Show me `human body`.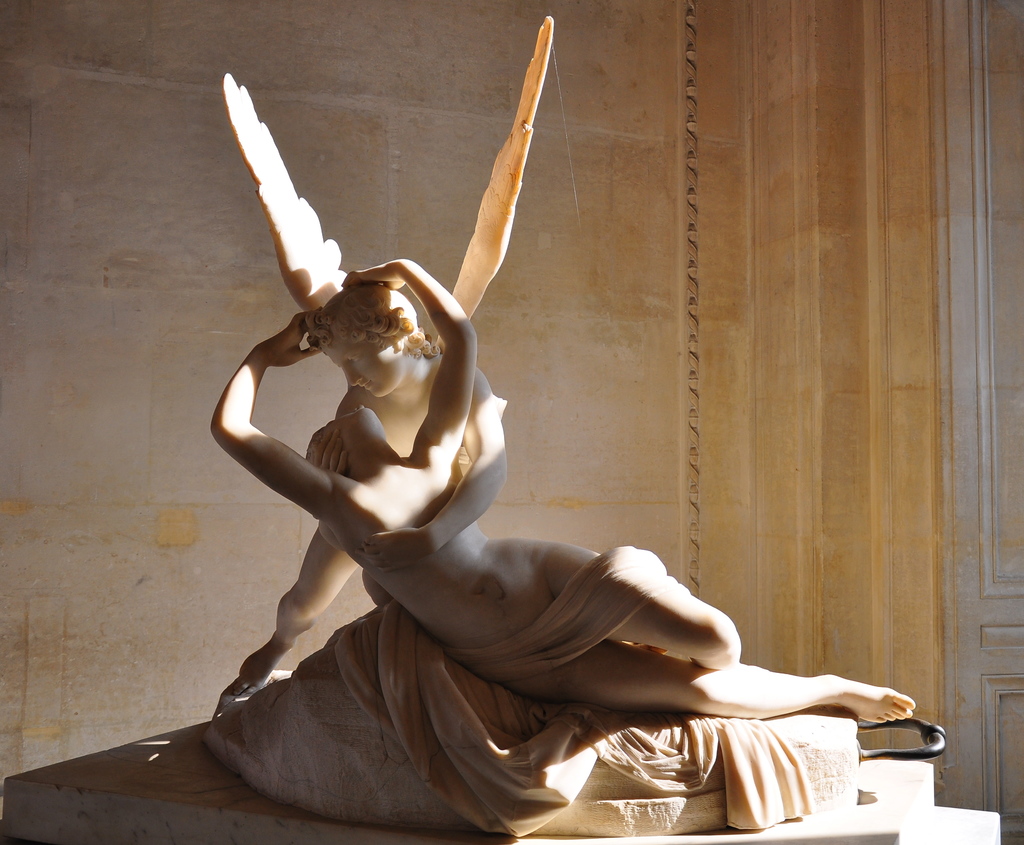
`human body` is here: (left=208, top=255, right=915, bottom=724).
